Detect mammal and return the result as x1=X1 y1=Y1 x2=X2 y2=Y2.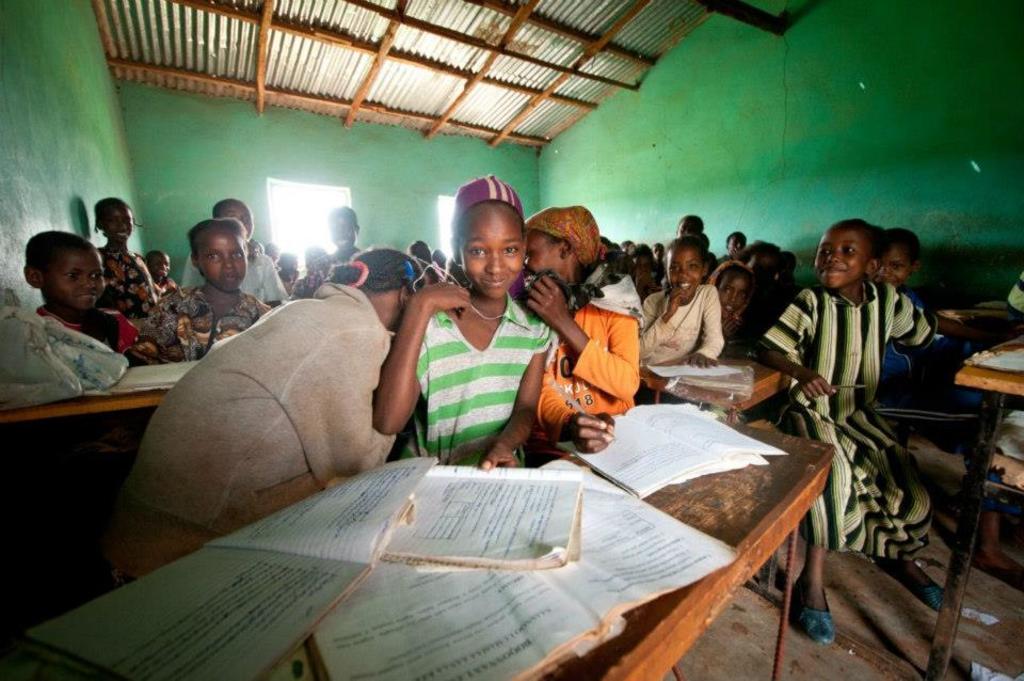
x1=384 y1=213 x2=589 y2=471.
